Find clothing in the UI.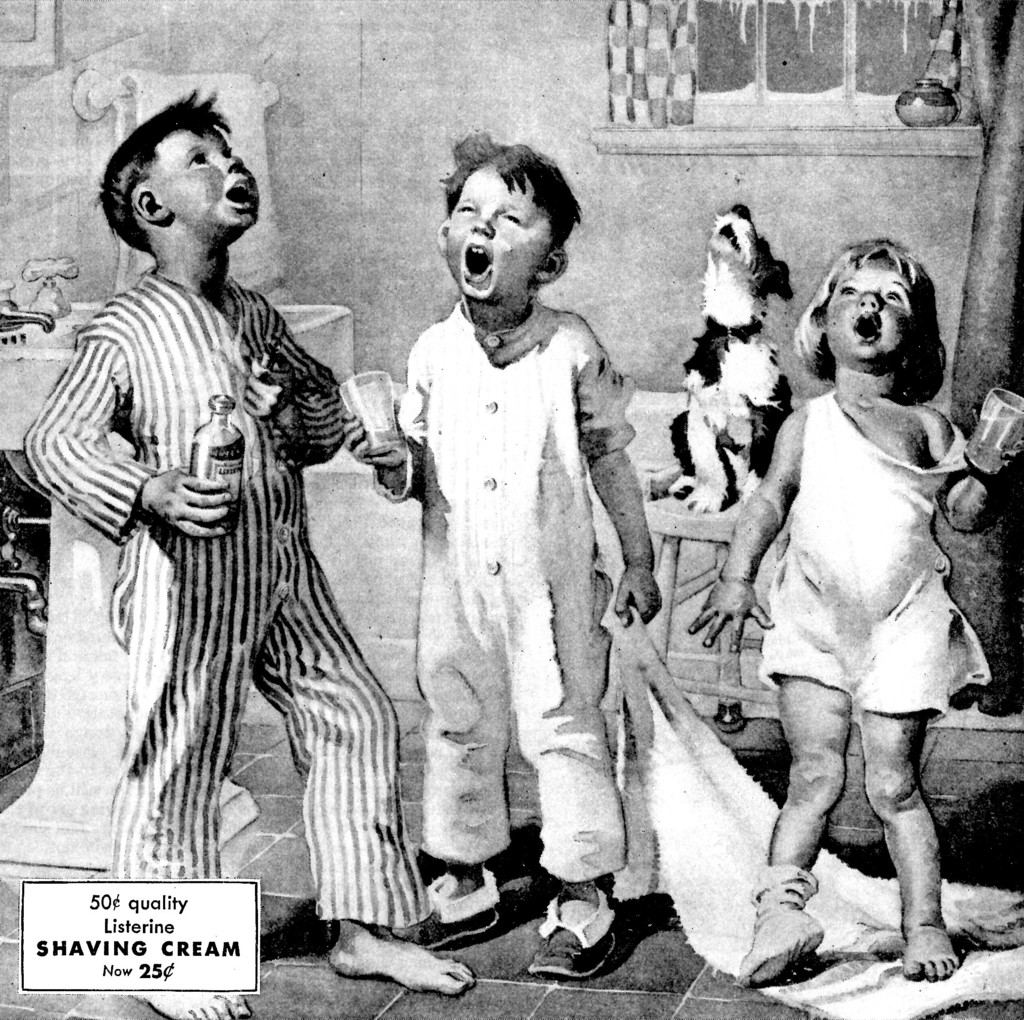
UI element at [left=751, top=390, right=1000, bottom=738].
